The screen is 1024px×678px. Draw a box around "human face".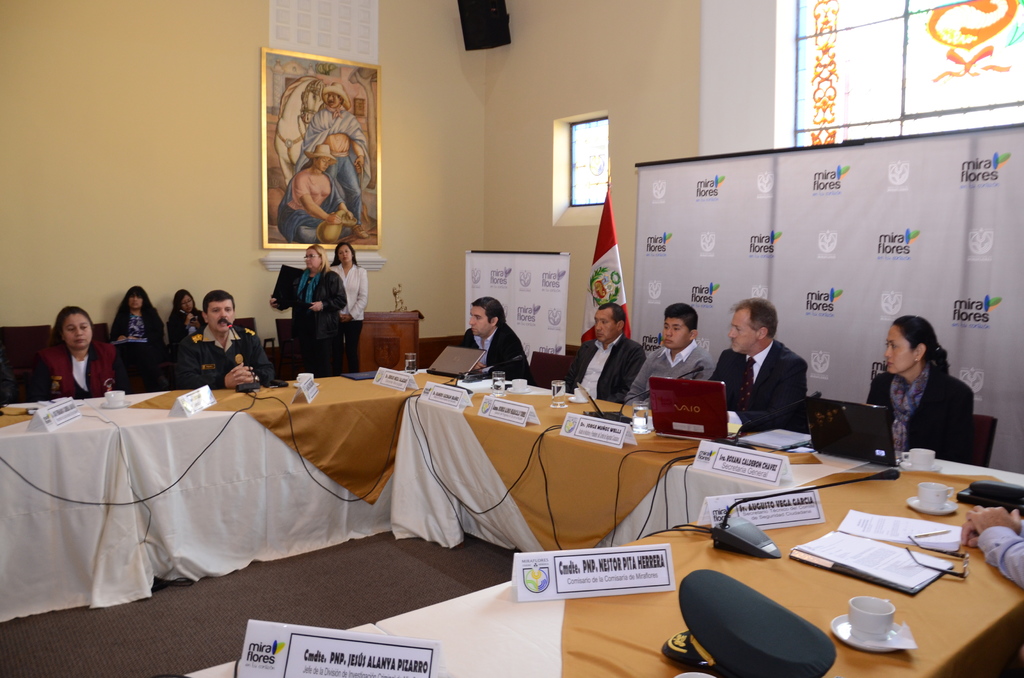
crop(182, 296, 194, 312).
